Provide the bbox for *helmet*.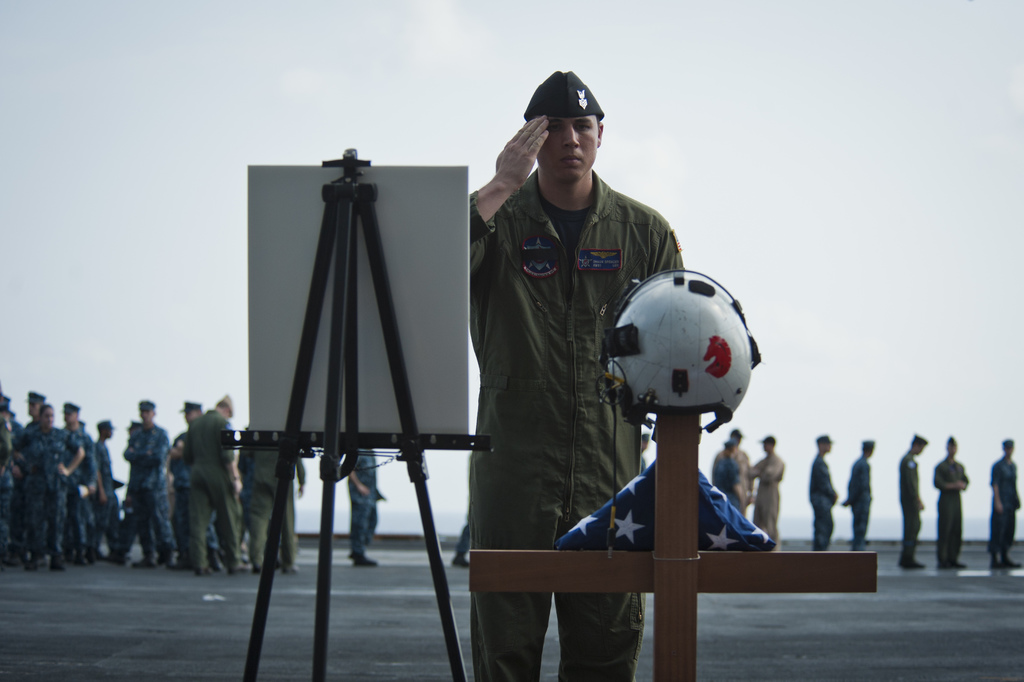
<box>605,272,762,446</box>.
